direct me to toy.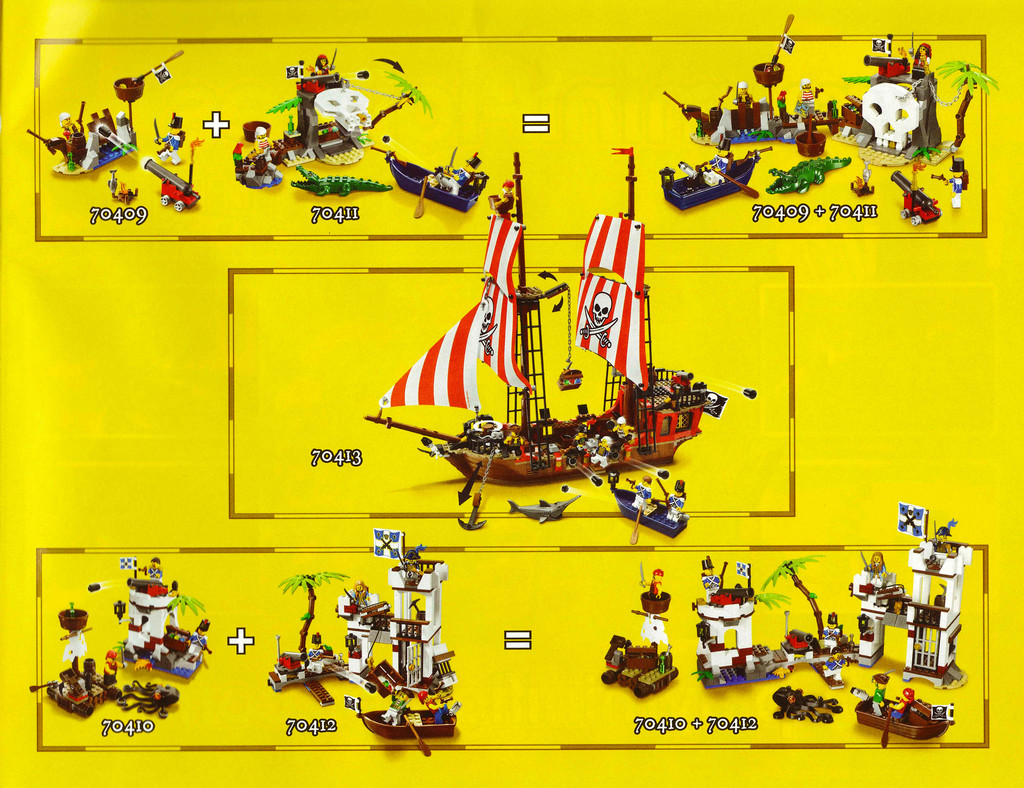
Direction: select_region(657, 131, 778, 220).
